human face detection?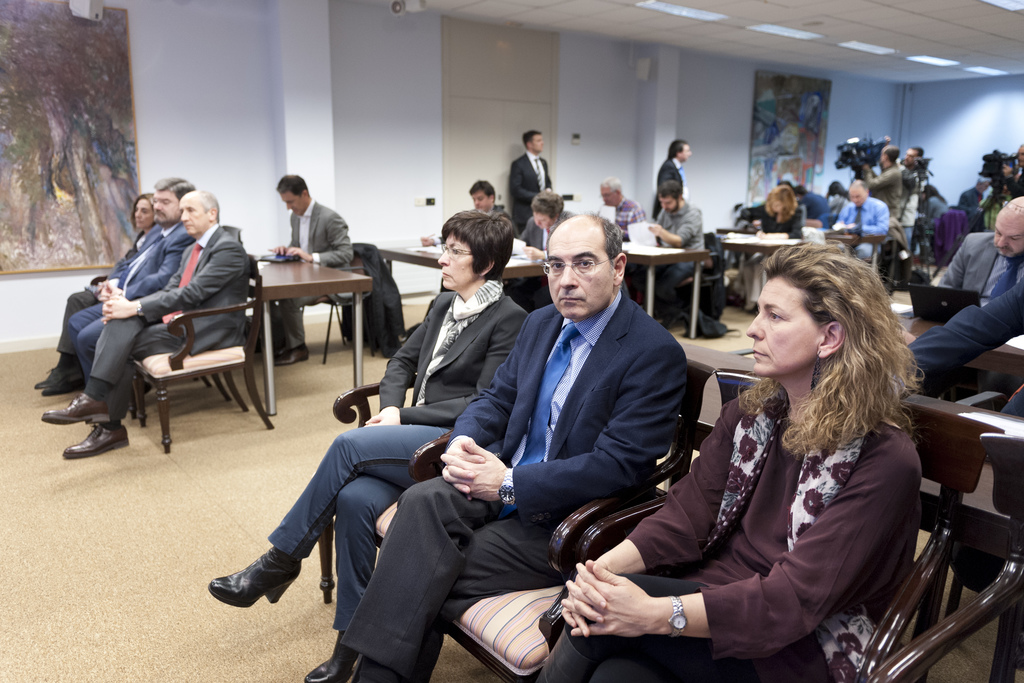
[x1=771, y1=199, x2=785, y2=215]
